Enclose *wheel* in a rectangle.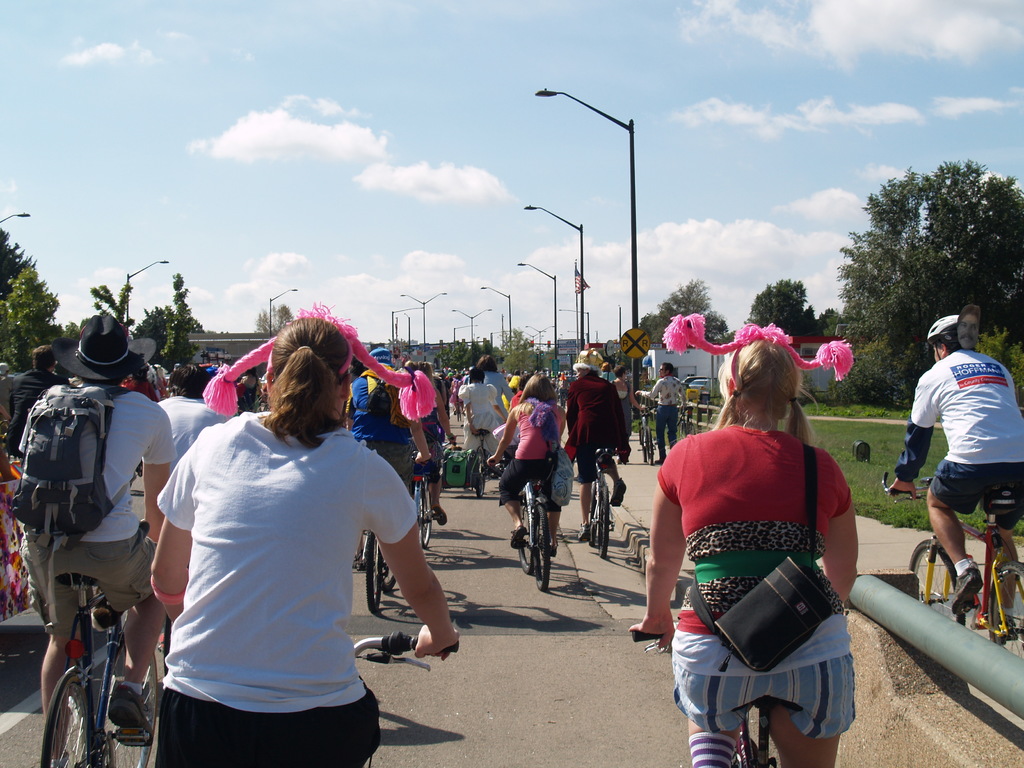
(left=593, top=484, right=612, bottom=561).
